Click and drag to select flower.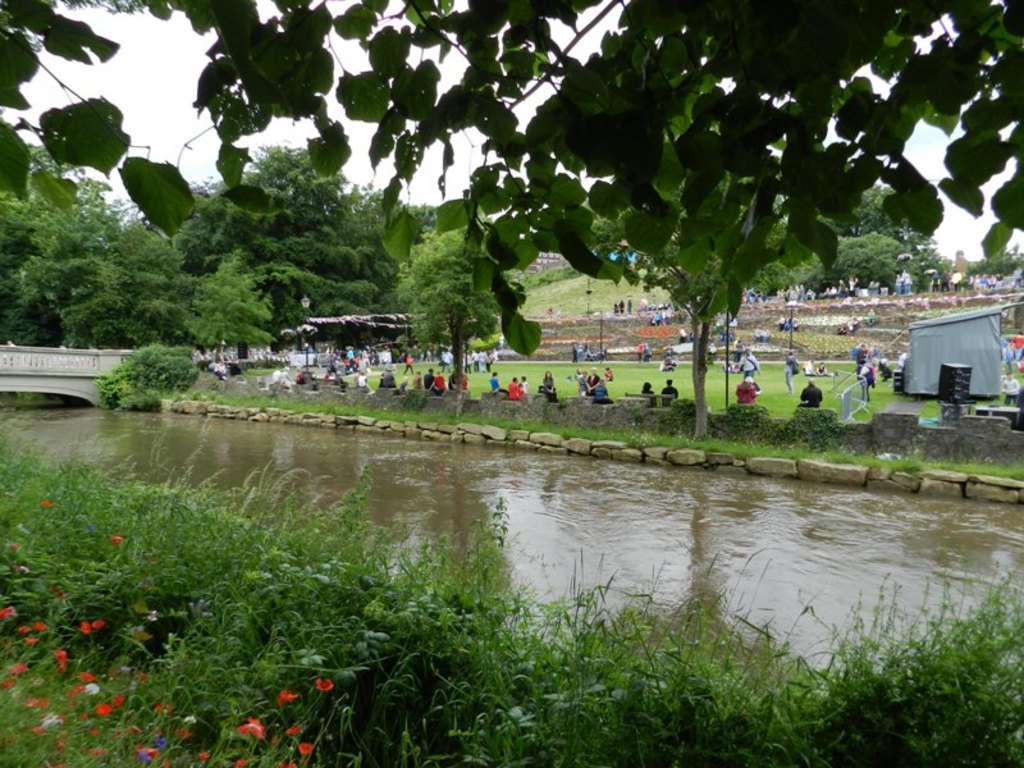
Selection: locate(90, 740, 104, 751).
